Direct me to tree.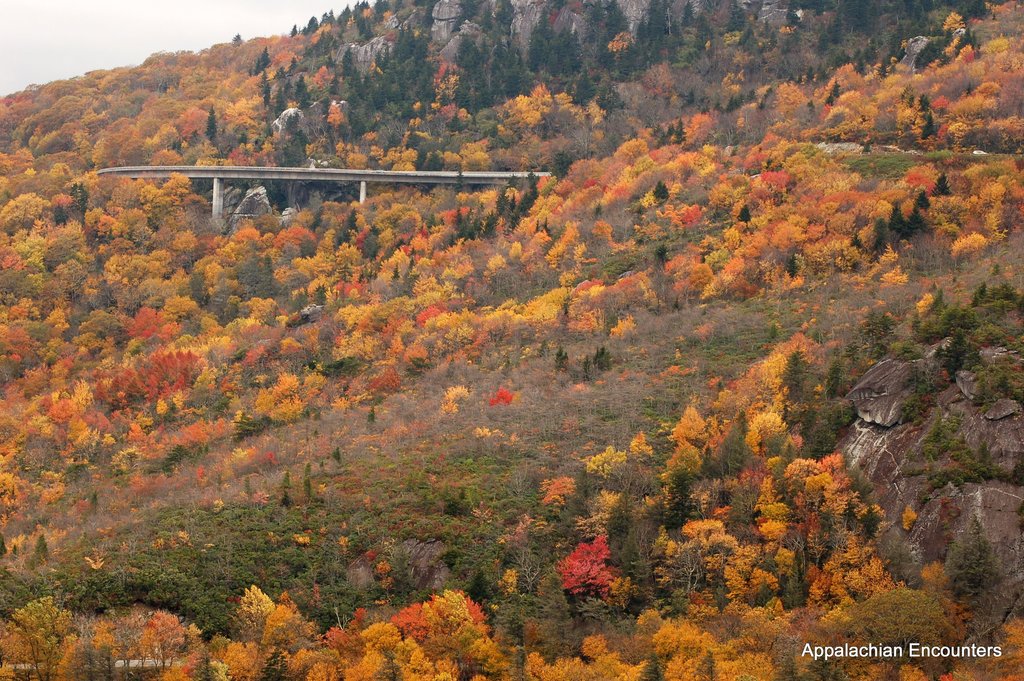
Direction: {"left": 338, "top": 239, "right": 364, "bottom": 268}.
